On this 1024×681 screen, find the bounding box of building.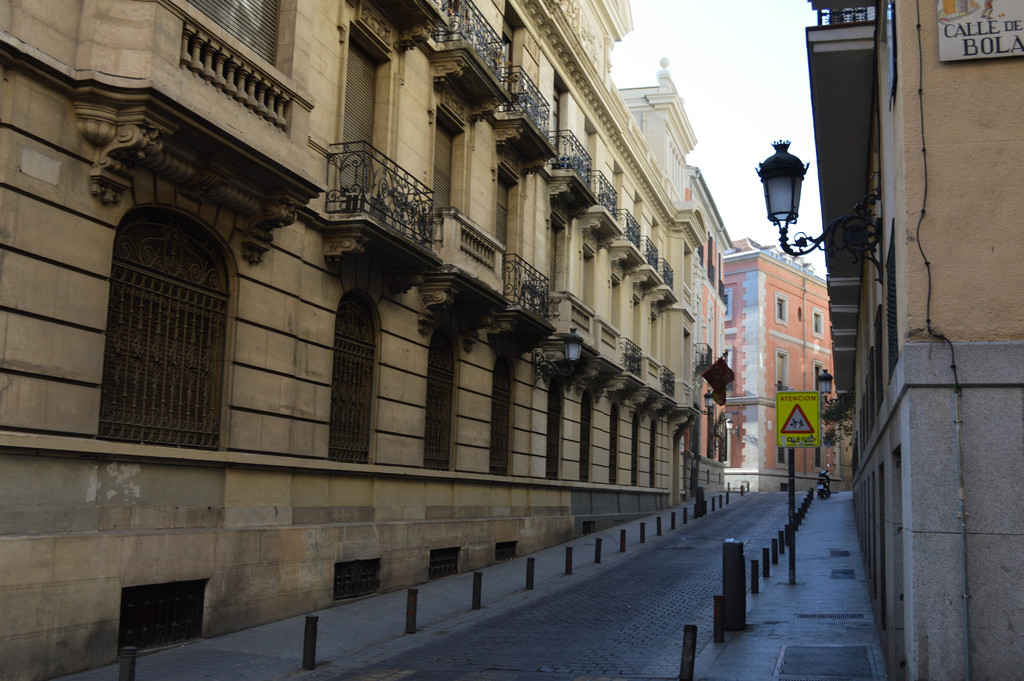
Bounding box: x1=834, y1=0, x2=1023, y2=680.
